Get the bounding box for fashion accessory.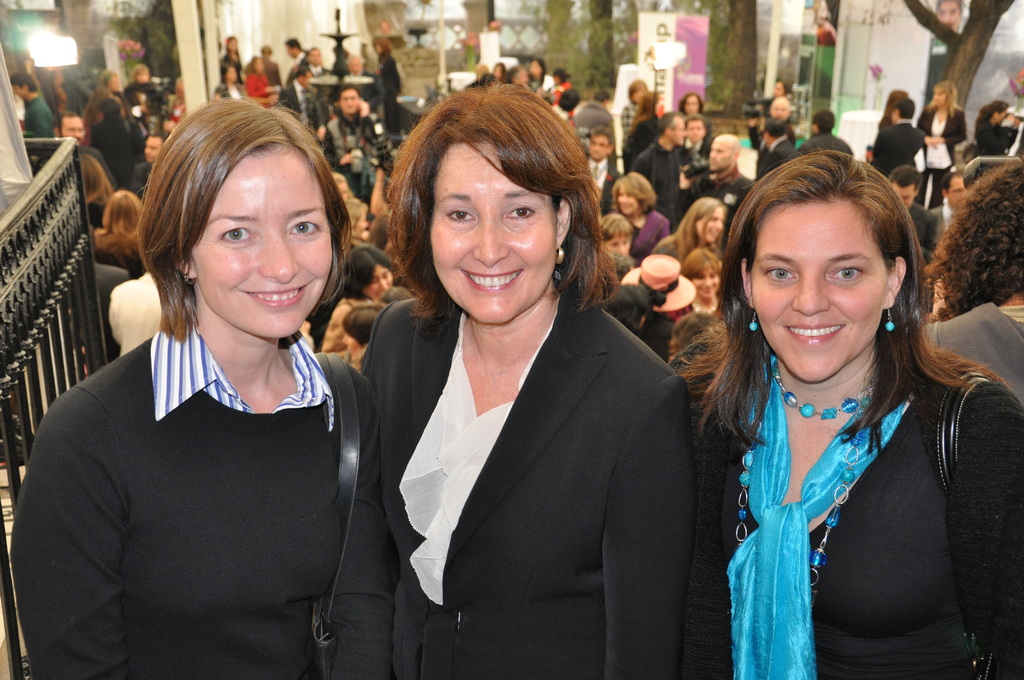
select_region(748, 305, 763, 334).
